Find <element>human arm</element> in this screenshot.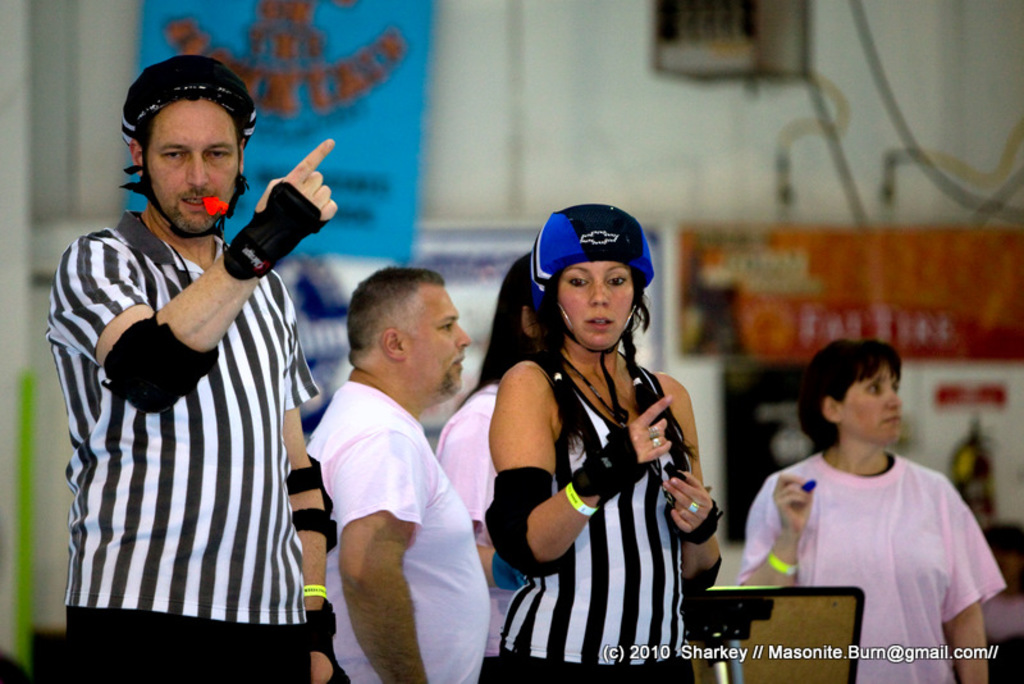
The bounding box for <element>human arm</element> is box=[438, 406, 527, 588].
